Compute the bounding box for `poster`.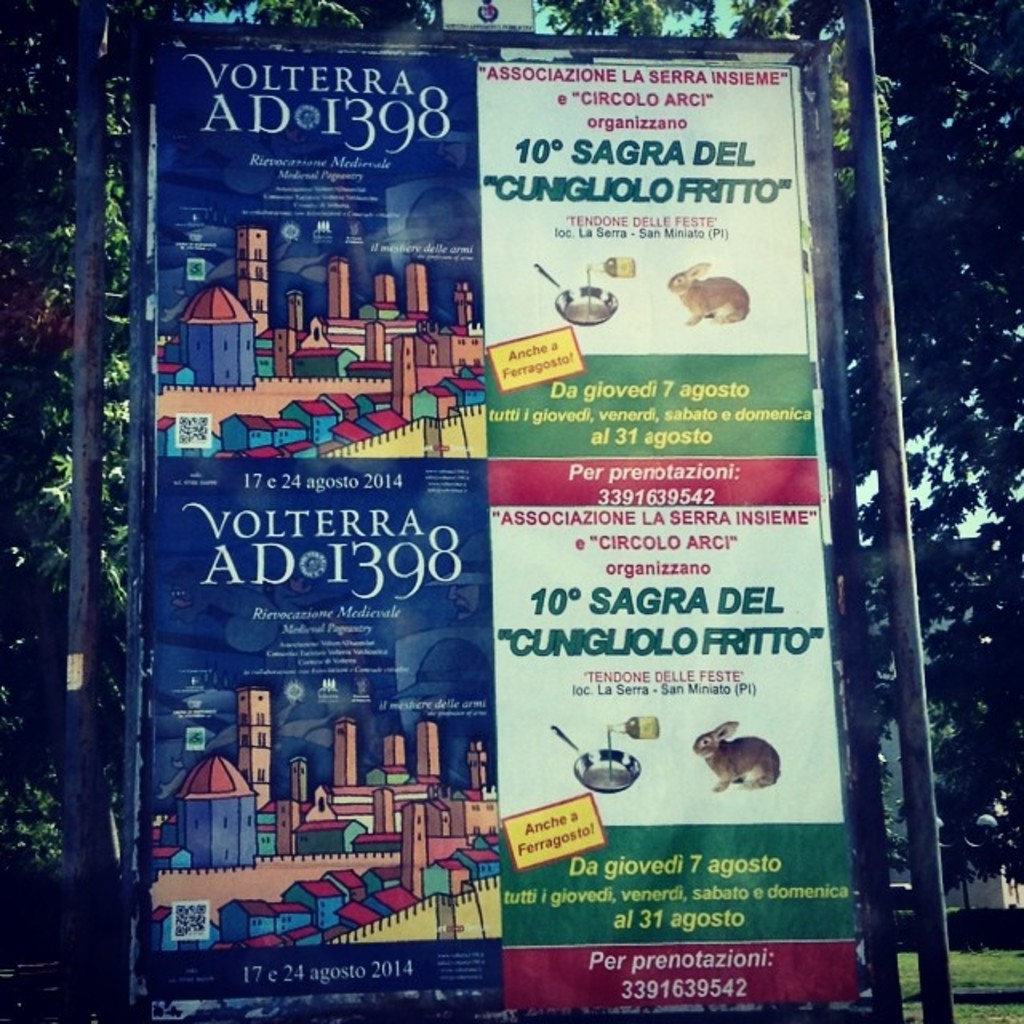
bbox(144, 34, 883, 1016).
